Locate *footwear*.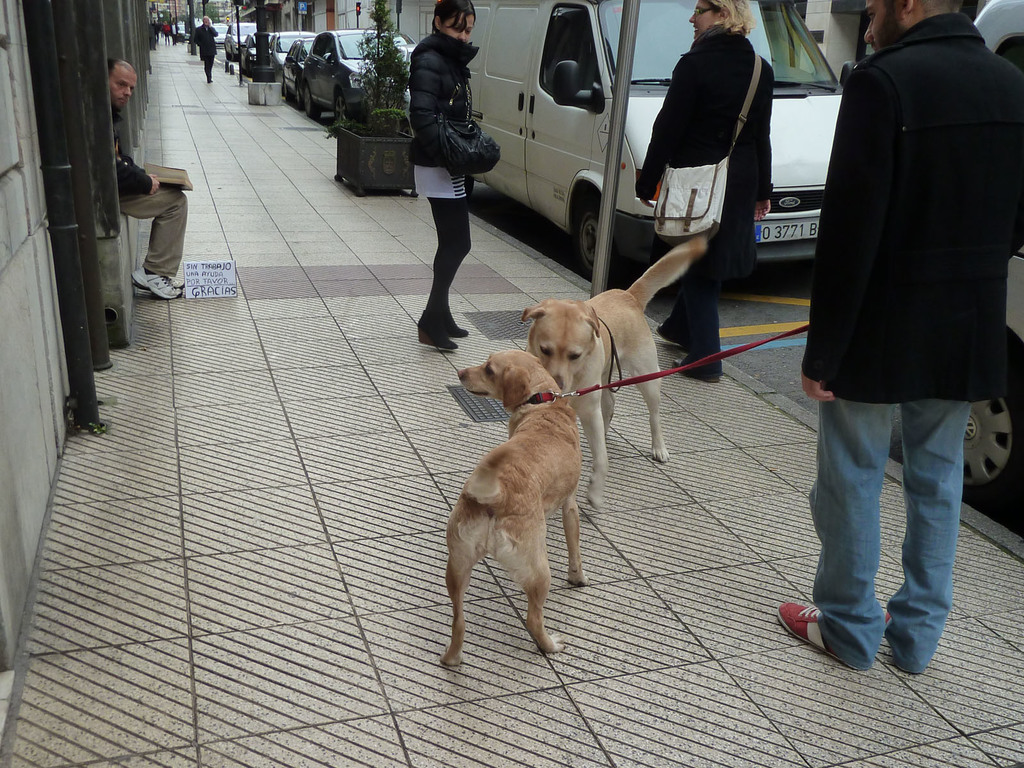
Bounding box: <region>653, 321, 681, 345</region>.
